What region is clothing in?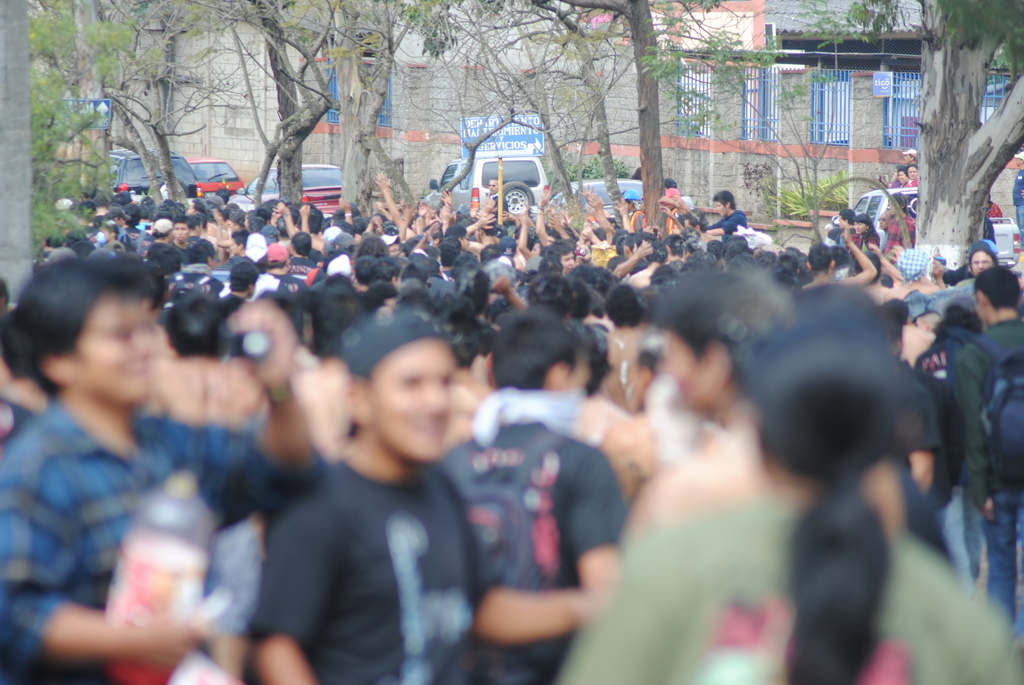
detection(277, 457, 508, 684).
